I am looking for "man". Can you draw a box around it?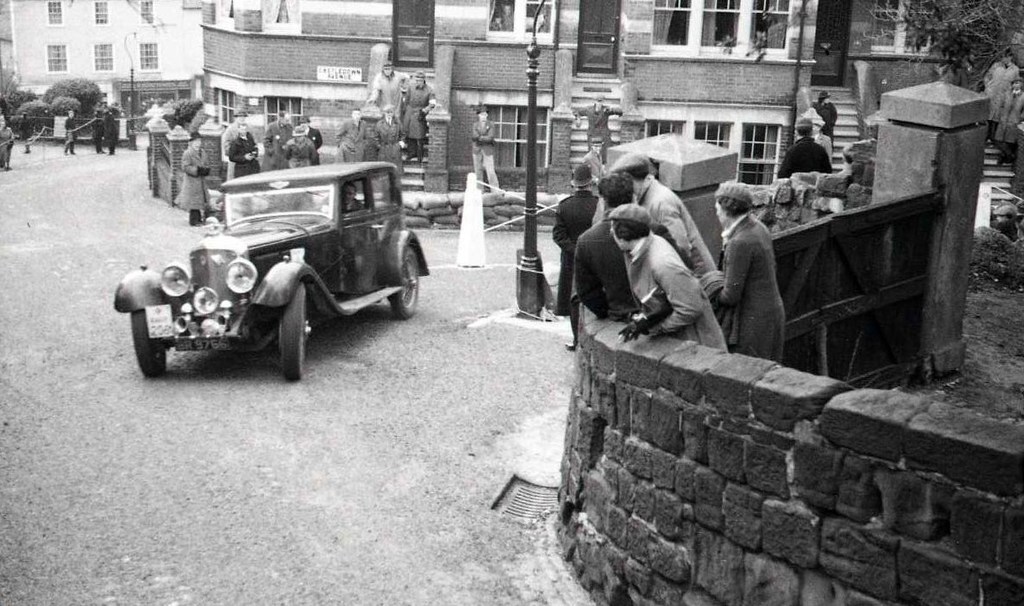
Sure, the bounding box is [573, 172, 680, 315].
